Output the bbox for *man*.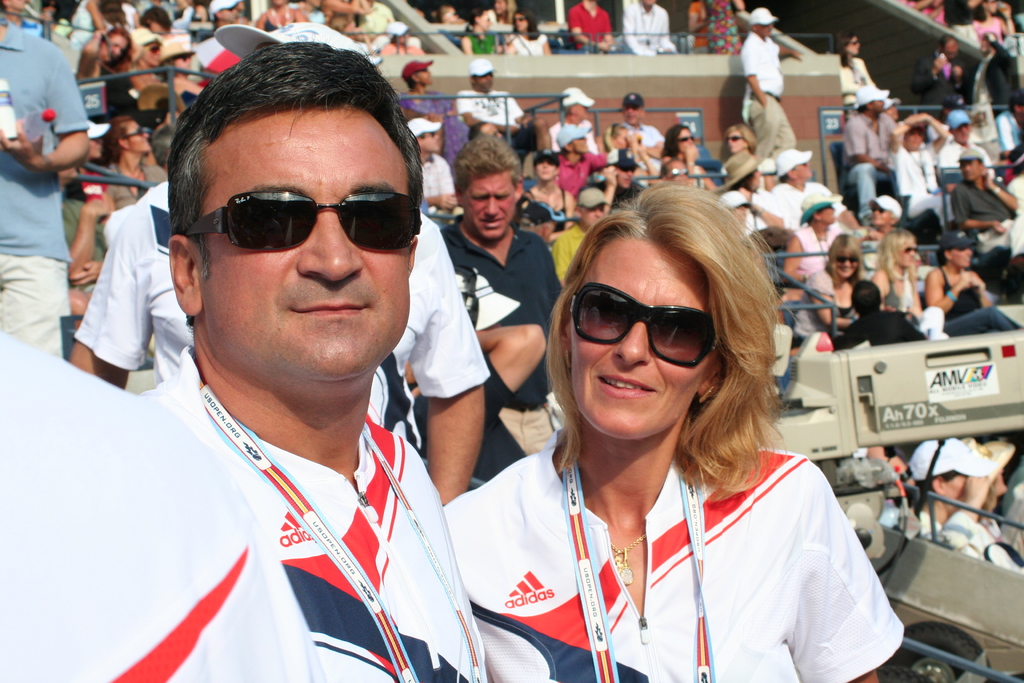
<region>739, 4, 806, 188</region>.
